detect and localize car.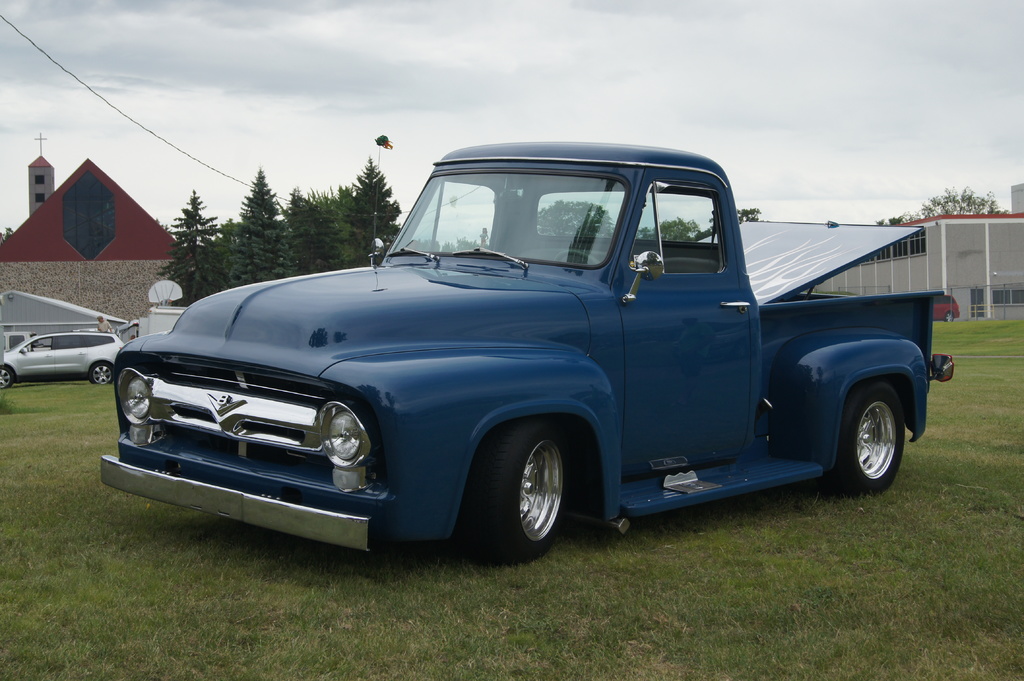
Localized at select_region(2, 330, 125, 390).
